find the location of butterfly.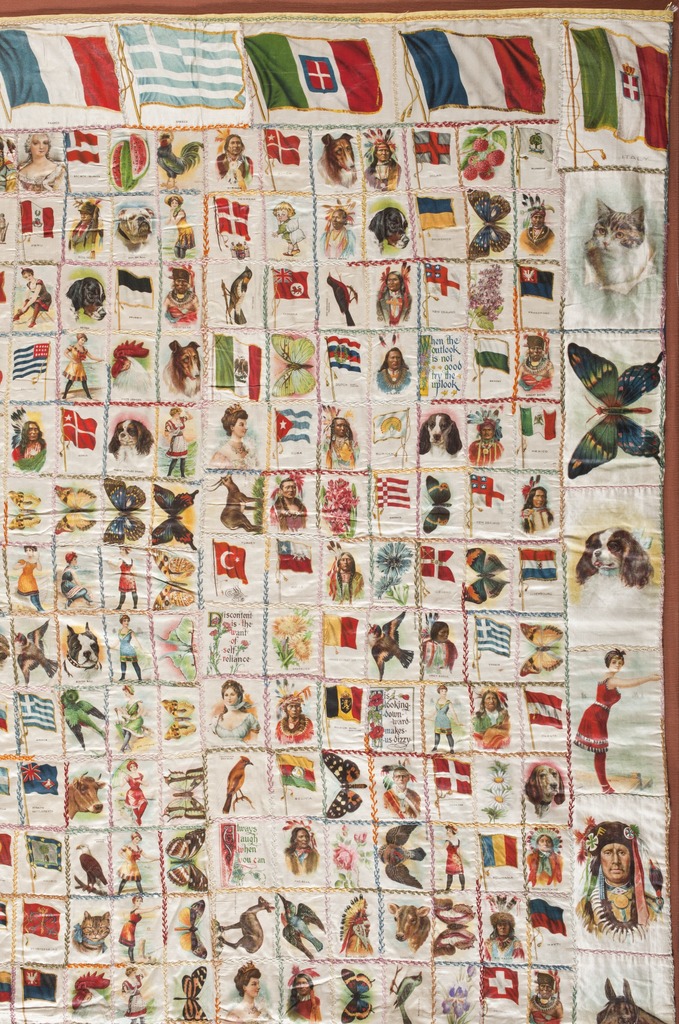
Location: pyautogui.locateOnScreen(516, 619, 570, 676).
